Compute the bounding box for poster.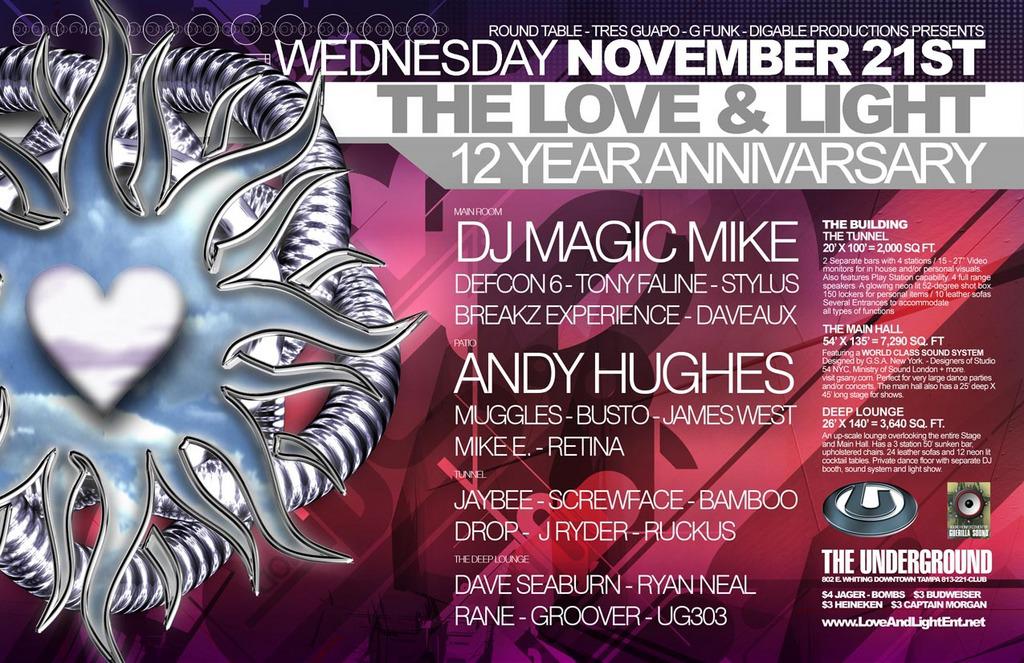
[0, 0, 1023, 662].
